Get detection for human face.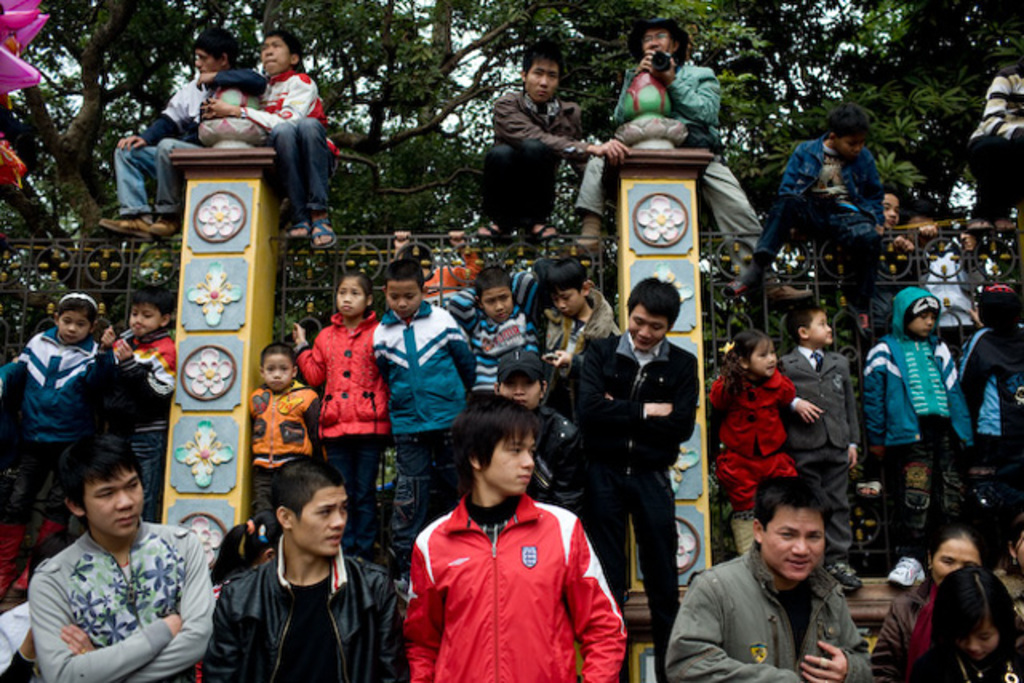
Detection: <bbox>389, 285, 421, 318</bbox>.
